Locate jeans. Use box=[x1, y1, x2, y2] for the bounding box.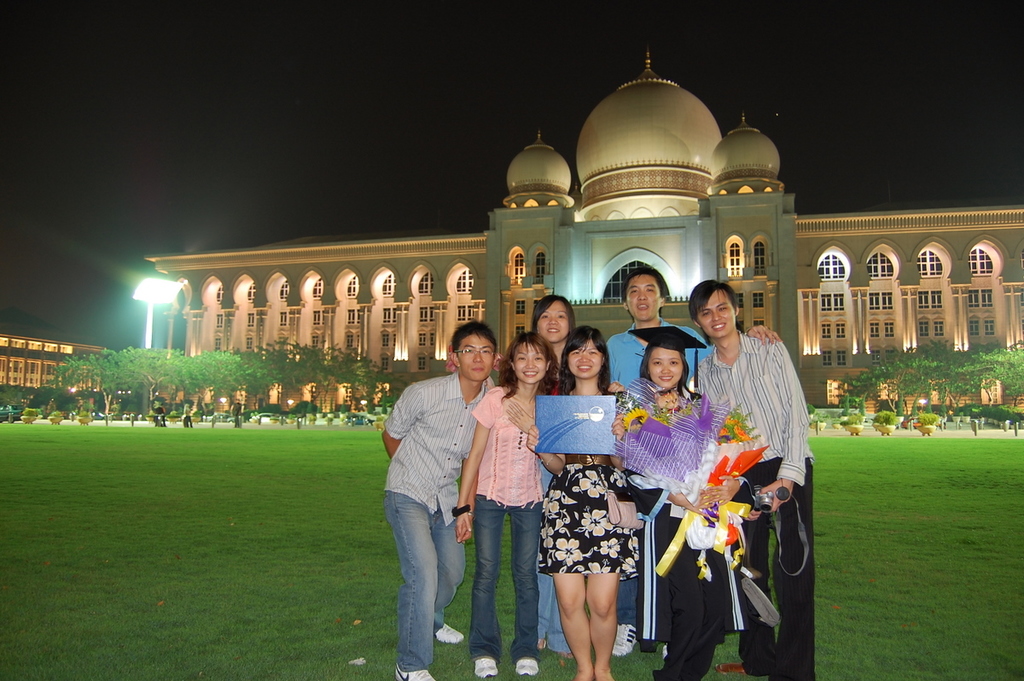
box=[543, 573, 572, 657].
